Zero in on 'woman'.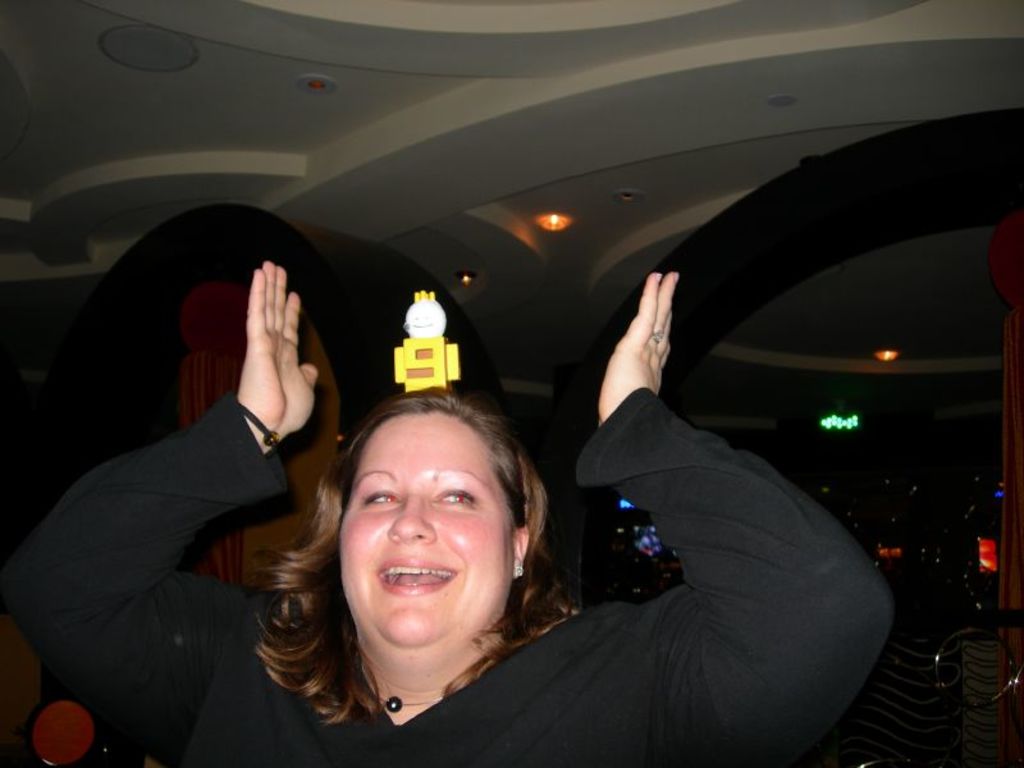
Zeroed in: BBox(0, 259, 892, 767).
